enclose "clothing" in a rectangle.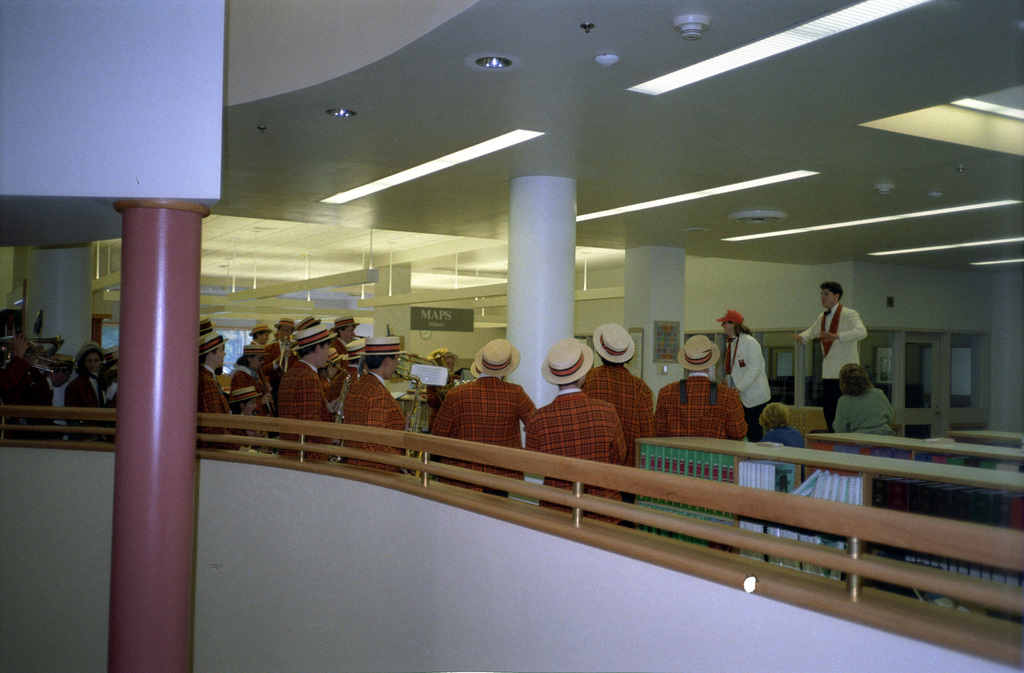
200, 368, 231, 448.
